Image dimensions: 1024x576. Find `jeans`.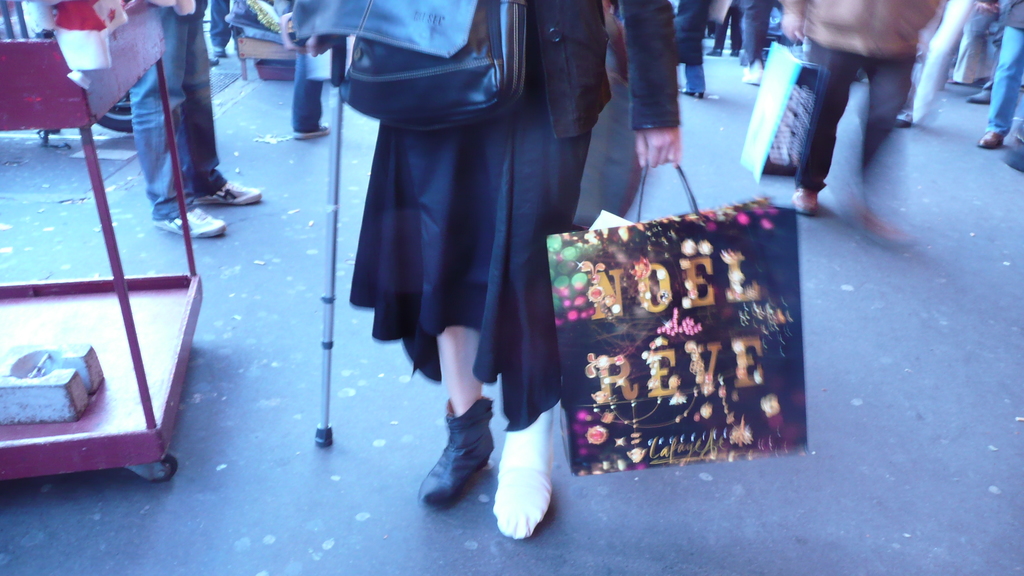
(986,21,1023,131).
